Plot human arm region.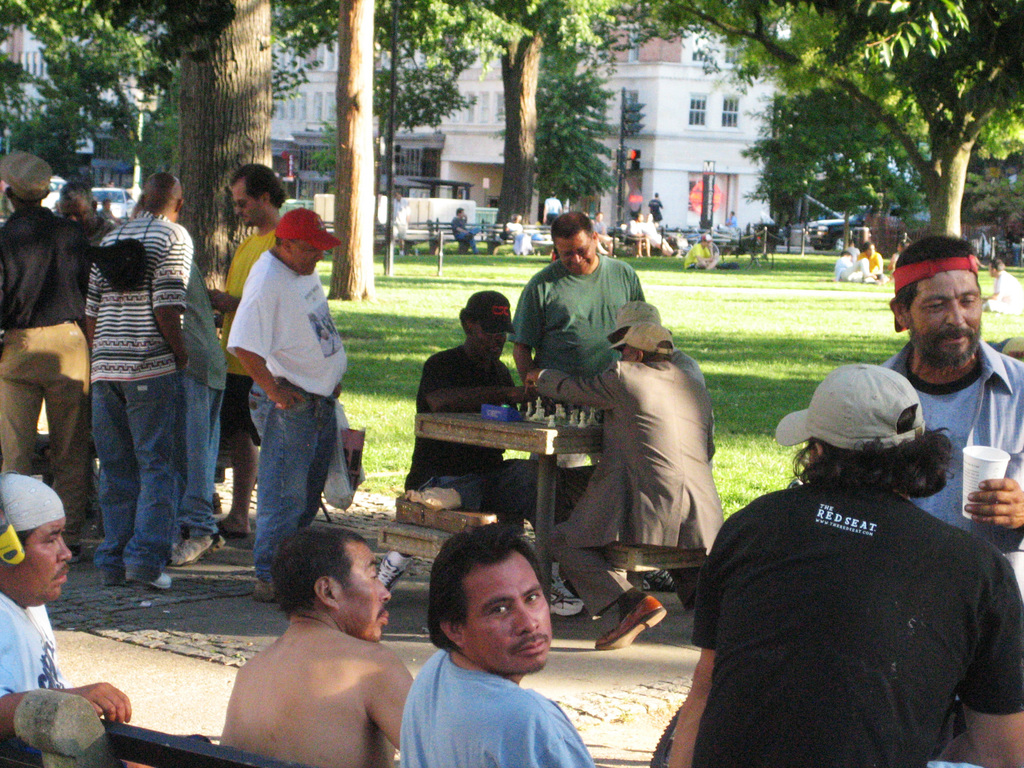
Plotted at [960,479,1021,525].
